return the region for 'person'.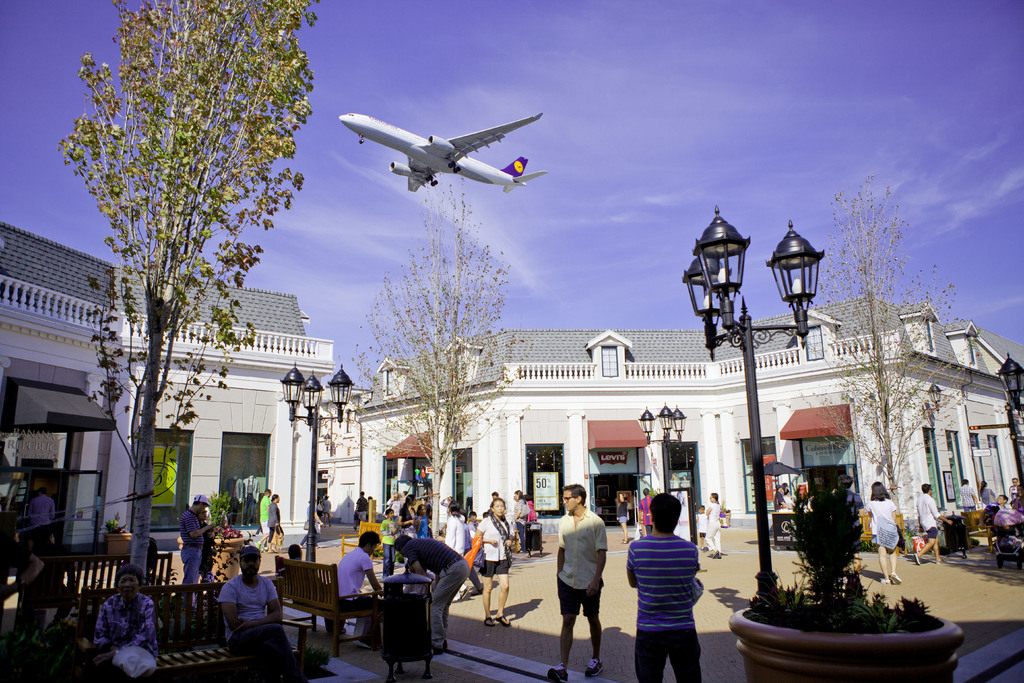
[x1=478, y1=497, x2=513, y2=628].
